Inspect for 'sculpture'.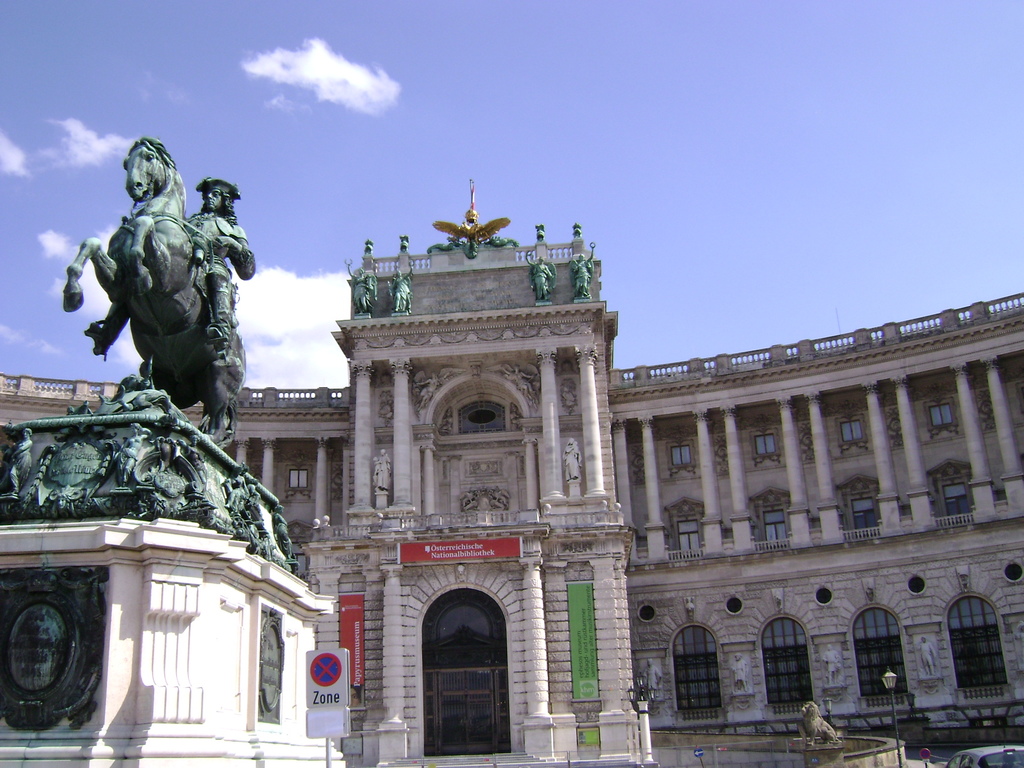
Inspection: 798:701:843:743.
